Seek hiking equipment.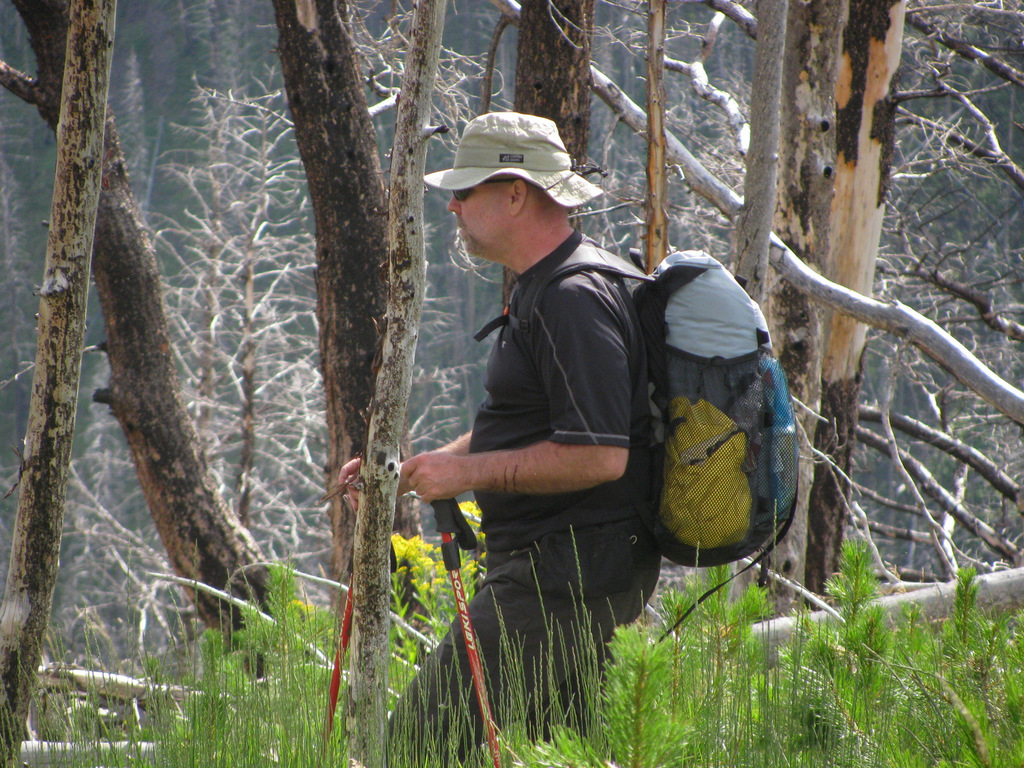
[474,230,827,666].
